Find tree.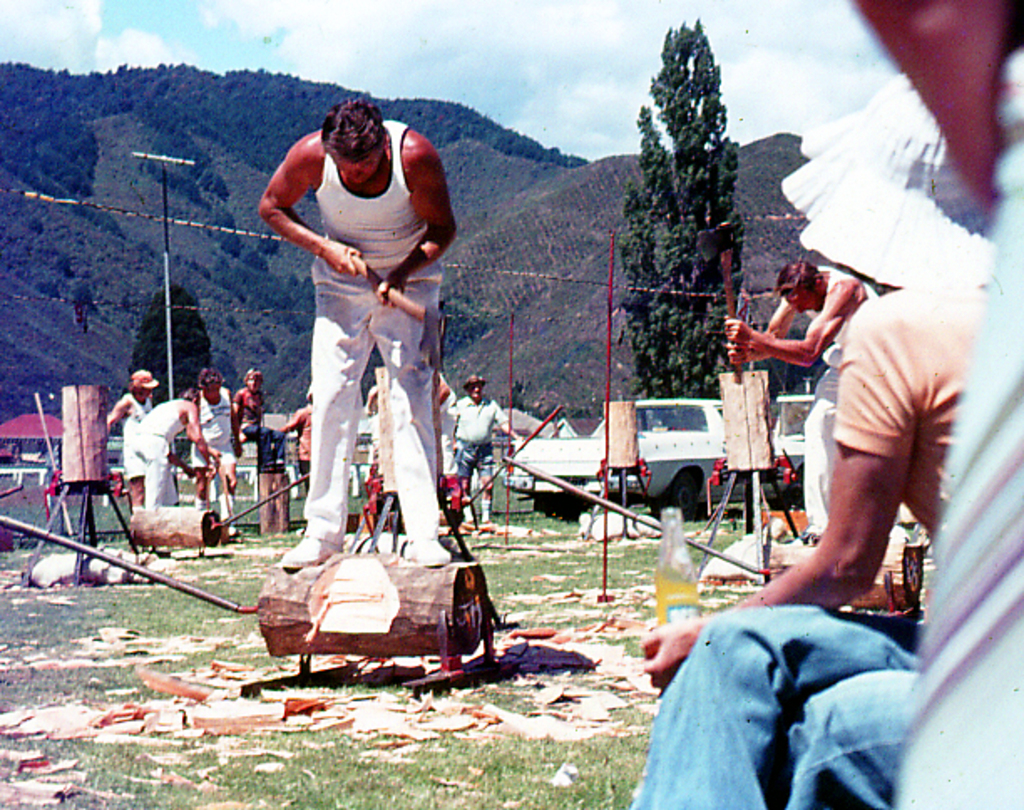
(114,273,233,423).
